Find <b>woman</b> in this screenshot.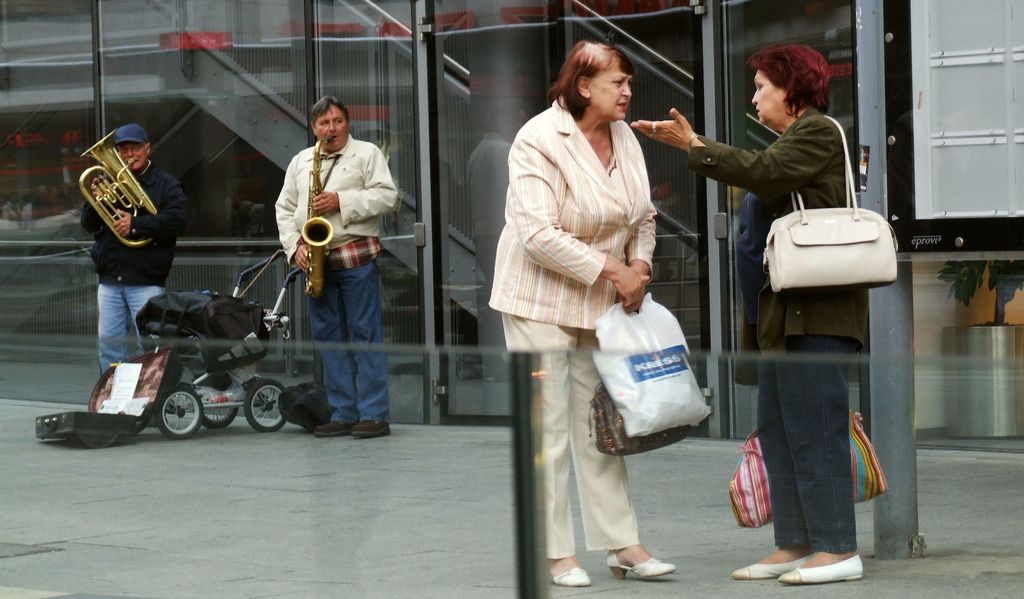
The bounding box for <b>woman</b> is bbox=[630, 43, 866, 584].
